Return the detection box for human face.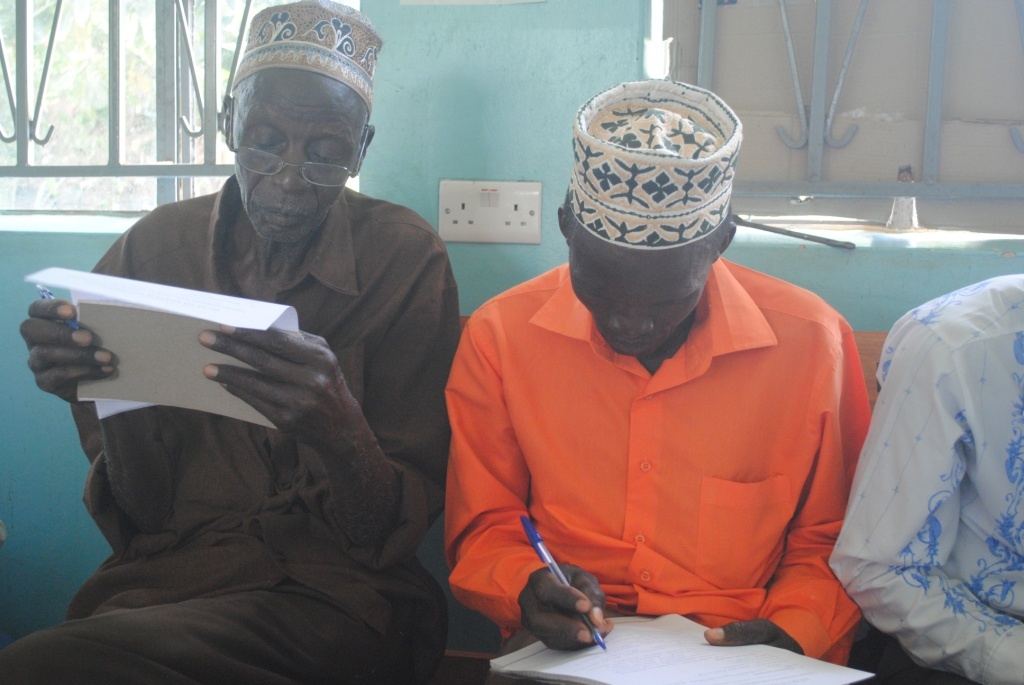
[571,252,717,360].
